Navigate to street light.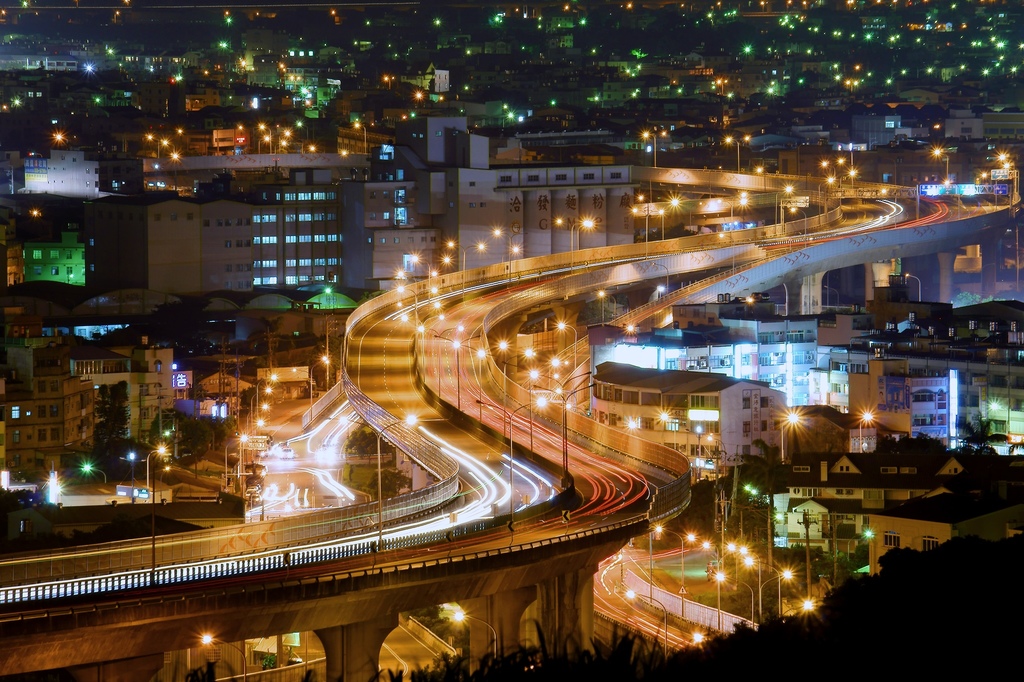
Navigation target: locate(641, 128, 668, 167).
